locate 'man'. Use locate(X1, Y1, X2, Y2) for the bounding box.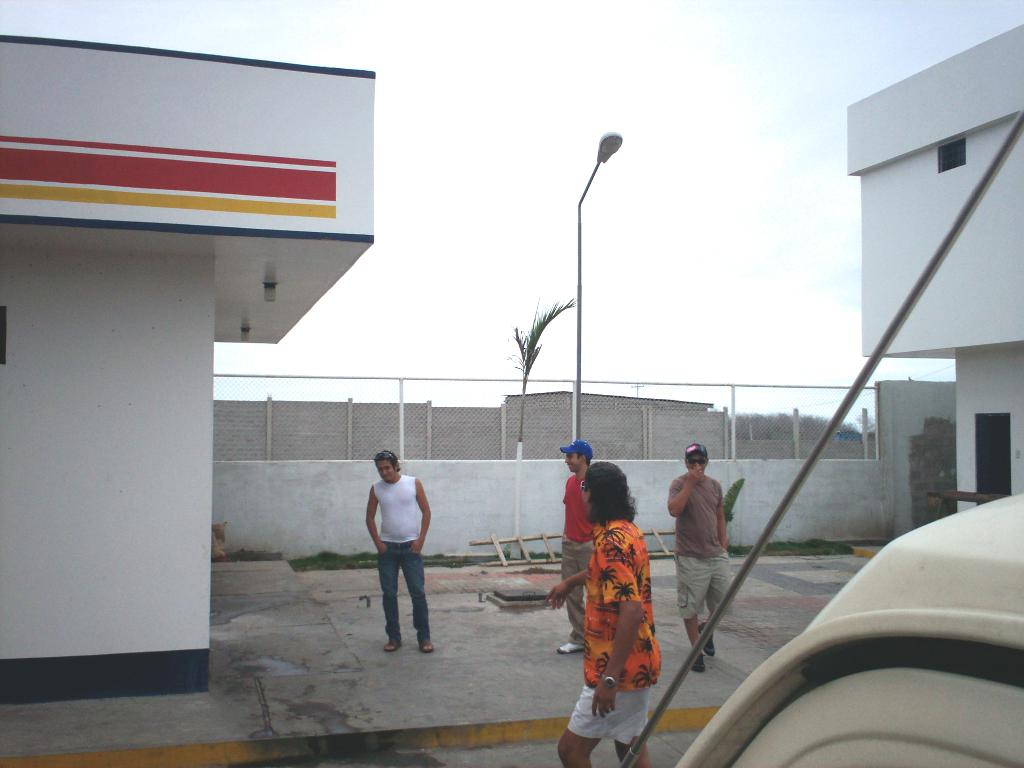
locate(537, 458, 662, 767).
